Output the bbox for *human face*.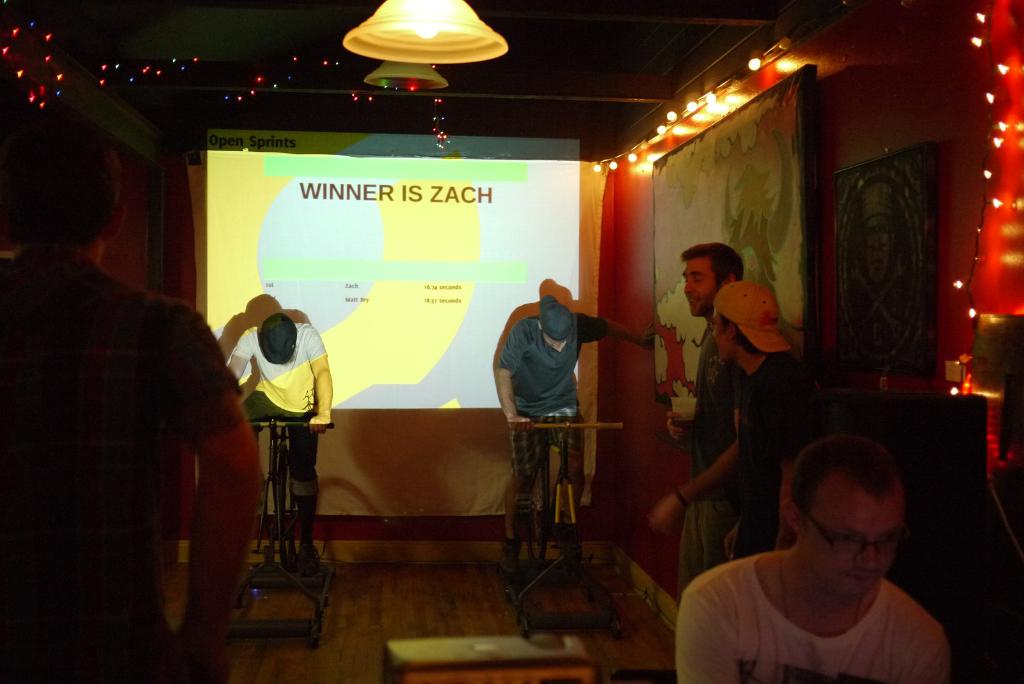
bbox=[680, 256, 720, 315].
